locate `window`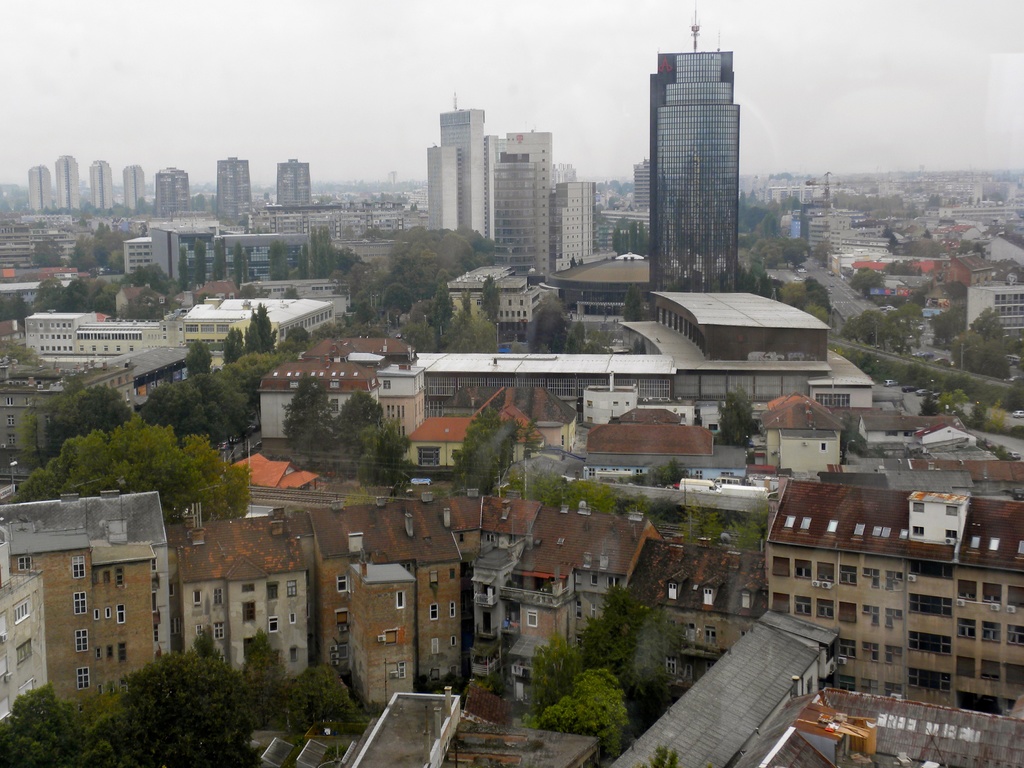
77, 593, 83, 612
